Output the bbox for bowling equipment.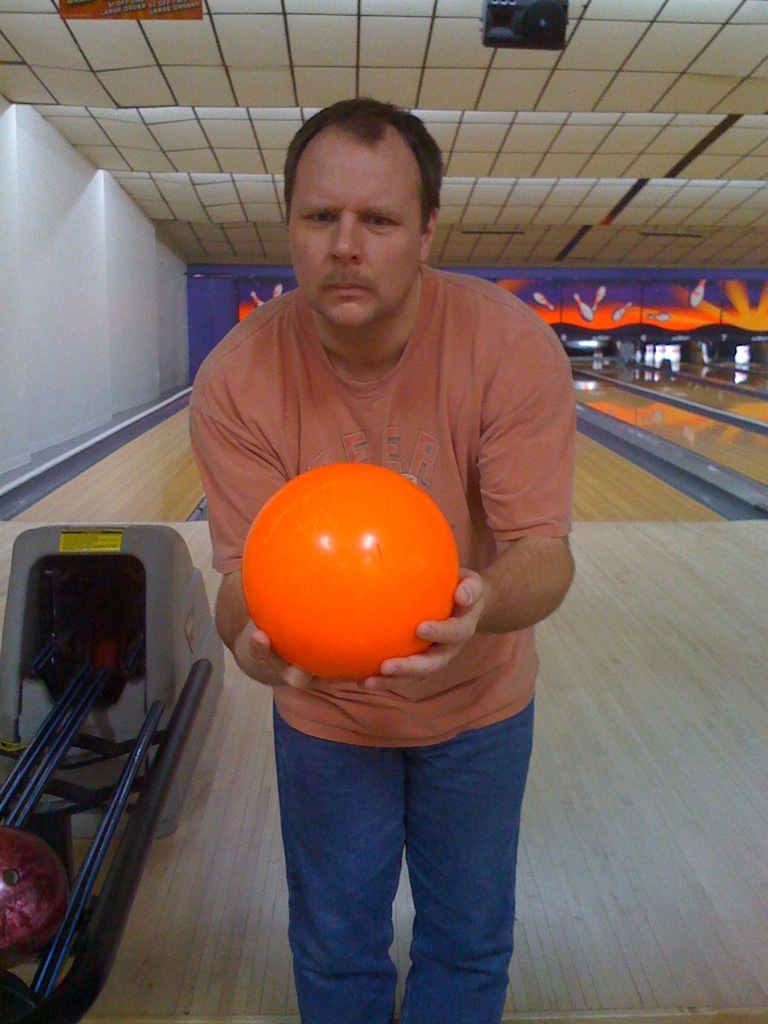
left=644, top=308, right=669, bottom=324.
